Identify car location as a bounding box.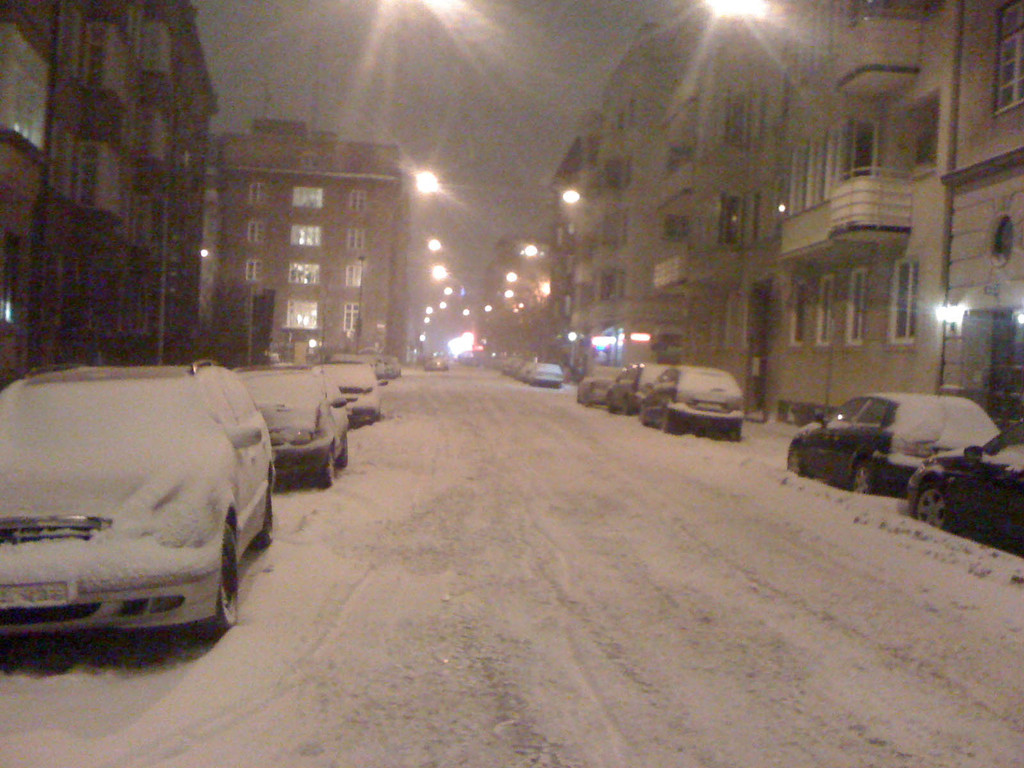
[x1=649, y1=363, x2=746, y2=444].
